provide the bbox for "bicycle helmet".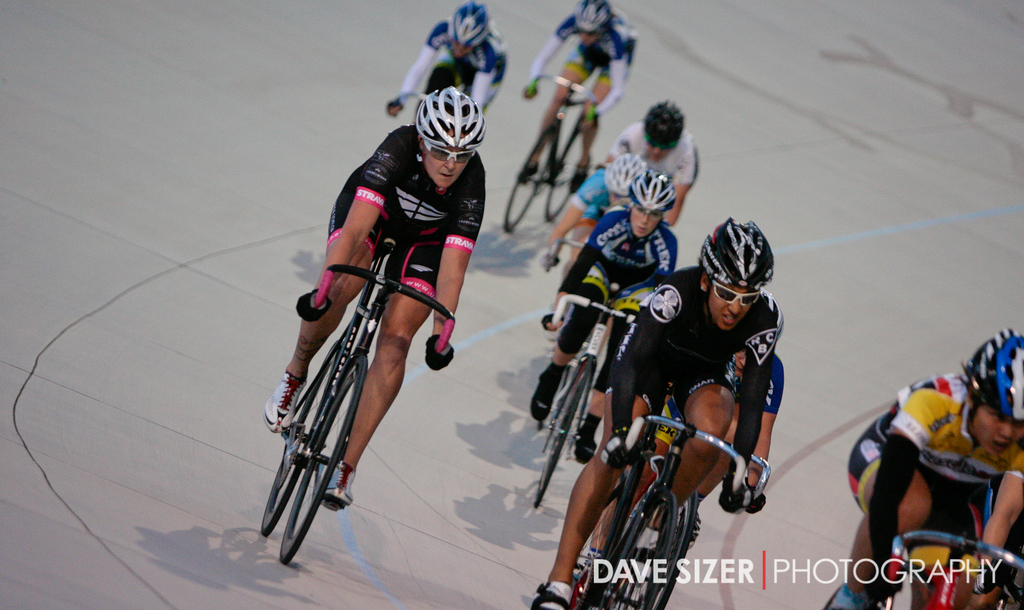
select_region(410, 86, 488, 154).
